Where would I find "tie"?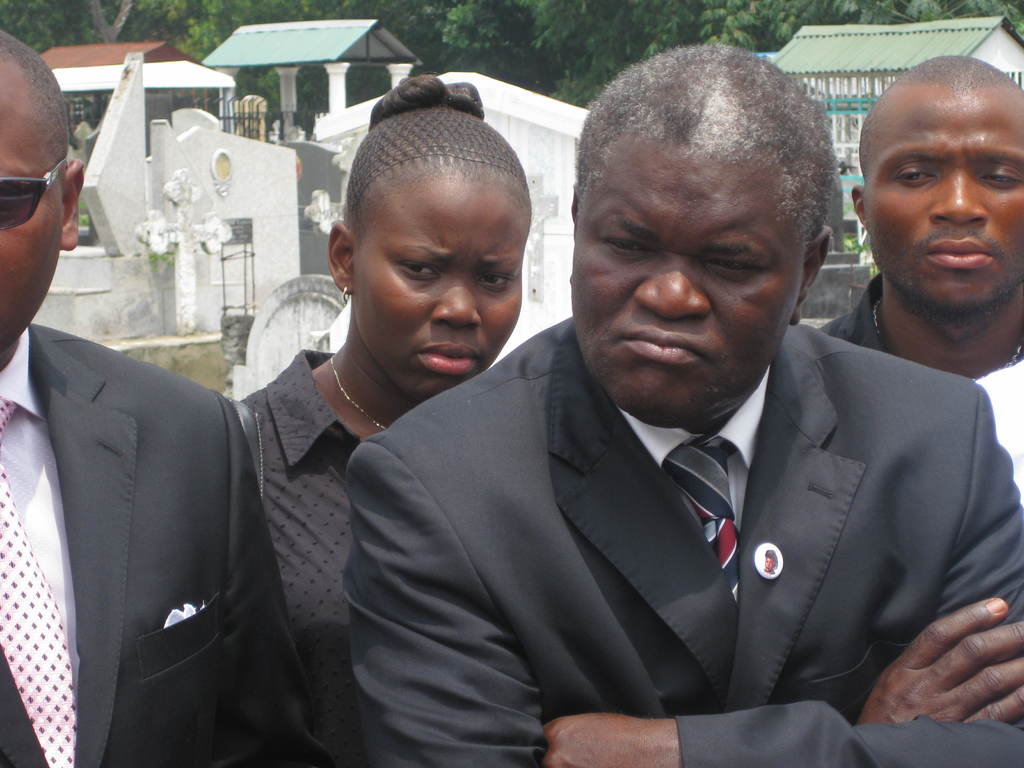
At <bbox>657, 440, 742, 605</bbox>.
